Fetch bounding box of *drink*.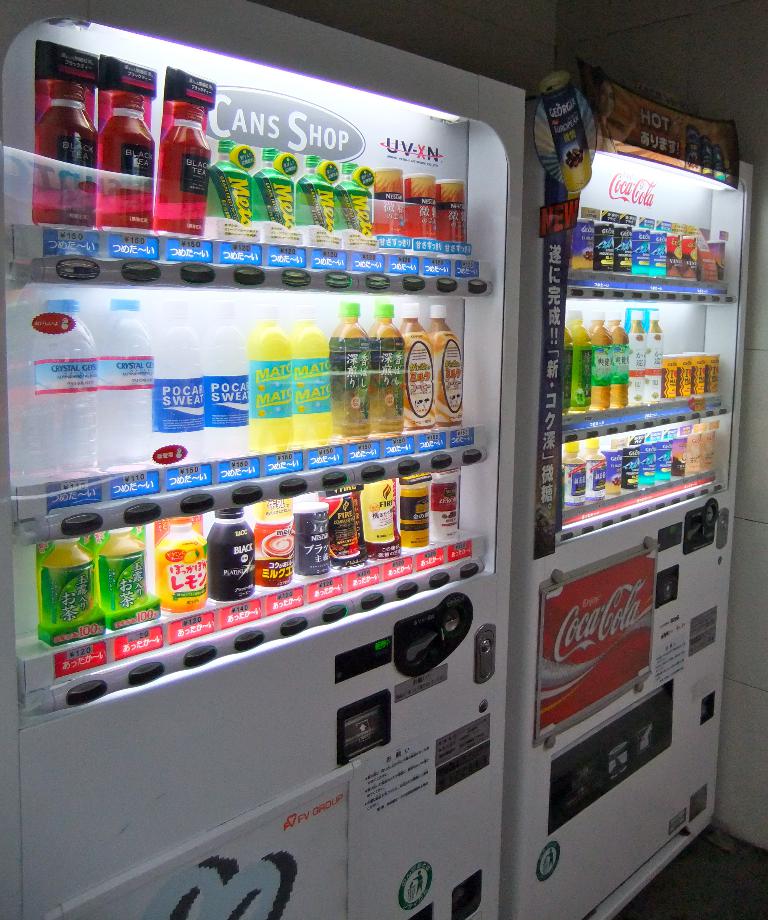
Bbox: box(567, 310, 592, 413).
